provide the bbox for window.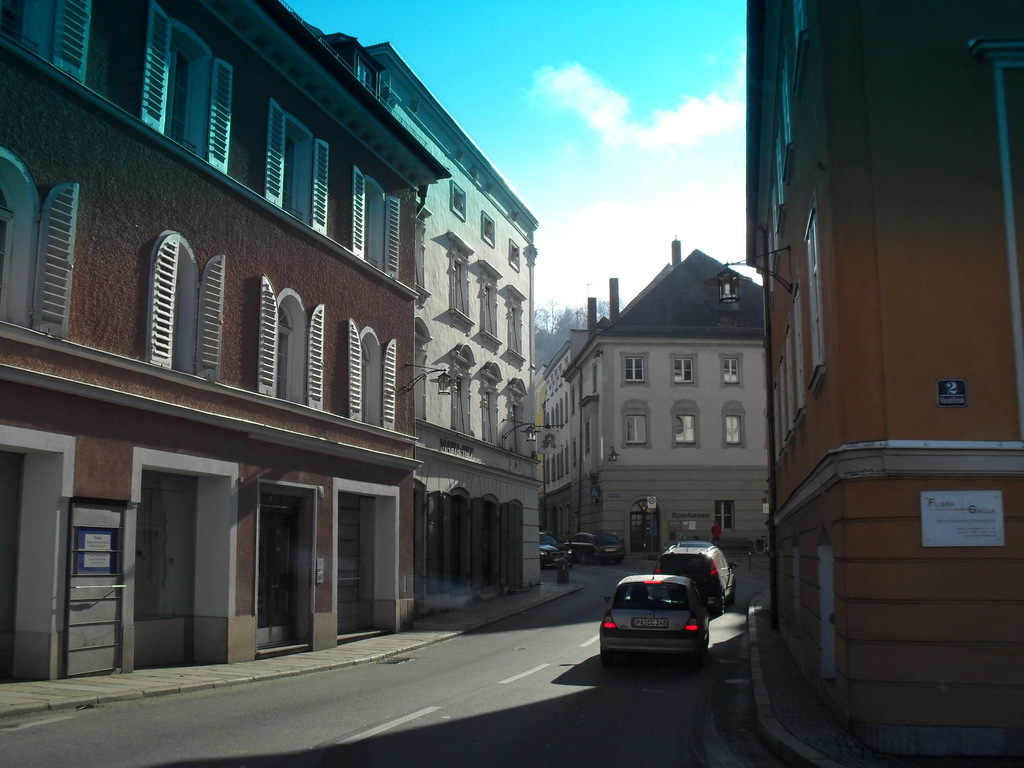
(364,196,374,260).
